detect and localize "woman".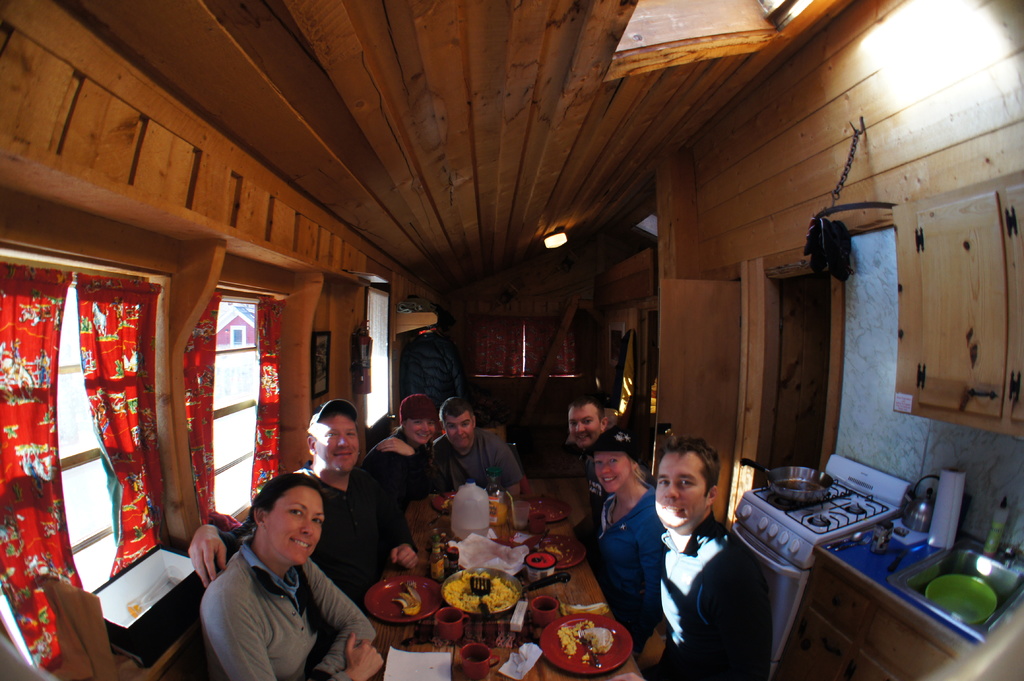
Localized at Rect(183, 472, 371, 669).
